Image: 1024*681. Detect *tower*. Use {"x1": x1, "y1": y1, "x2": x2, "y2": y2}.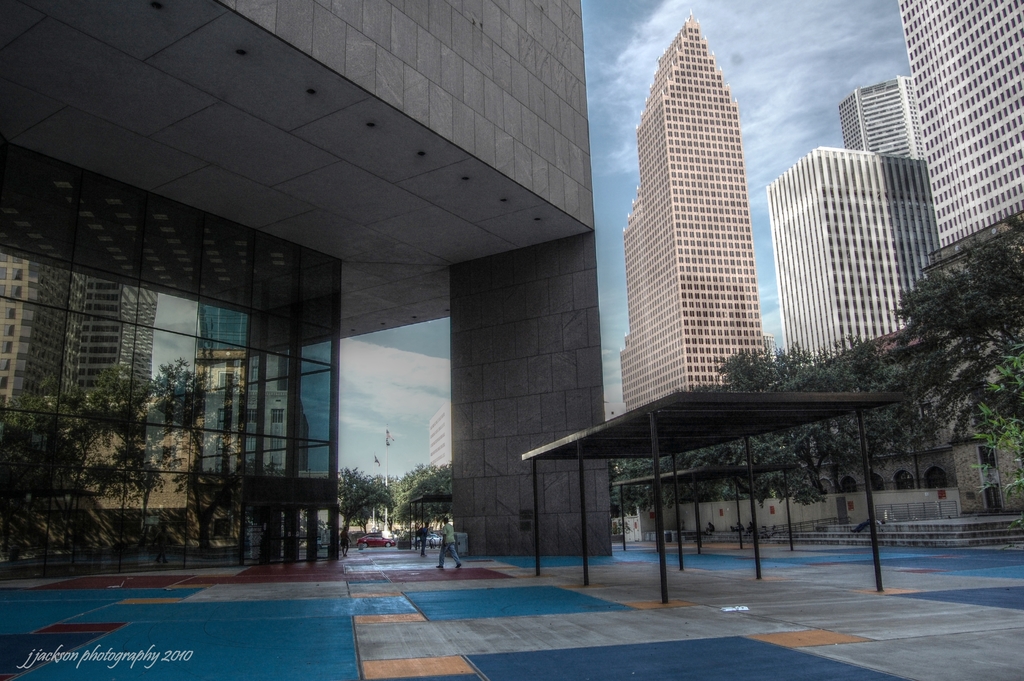
{"x1": 830, "y1": 79, "x2": 934, "y2": 180}.
